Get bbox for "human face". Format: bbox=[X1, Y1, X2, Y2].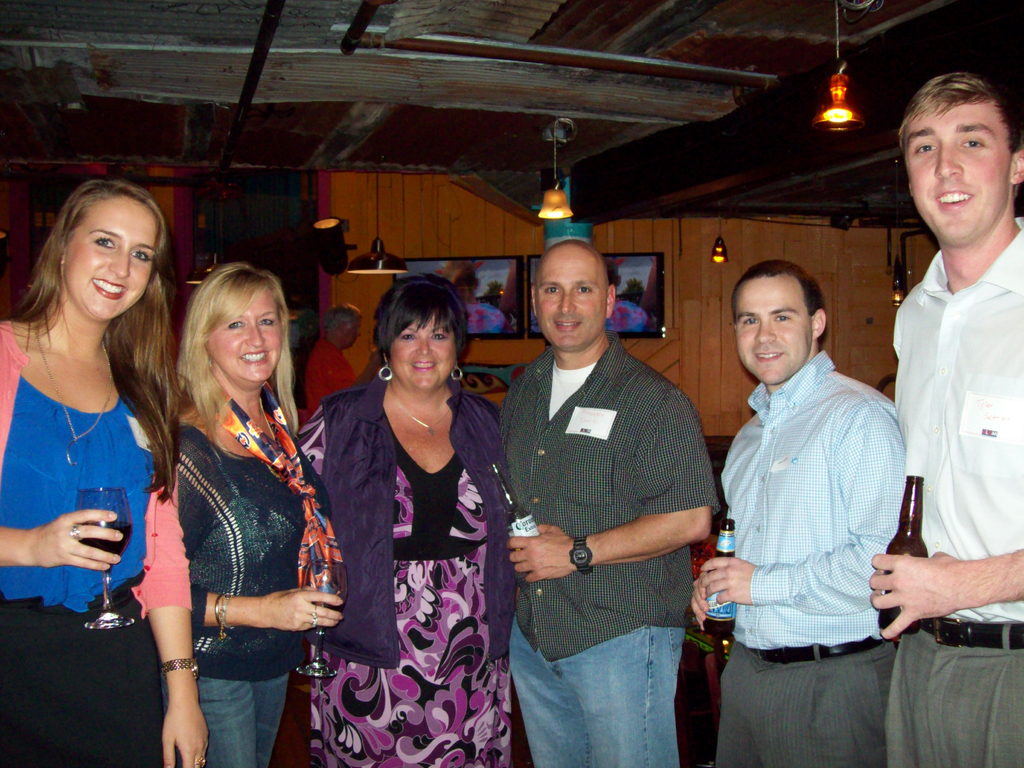
bbox=[390, 315, 457, 392].
